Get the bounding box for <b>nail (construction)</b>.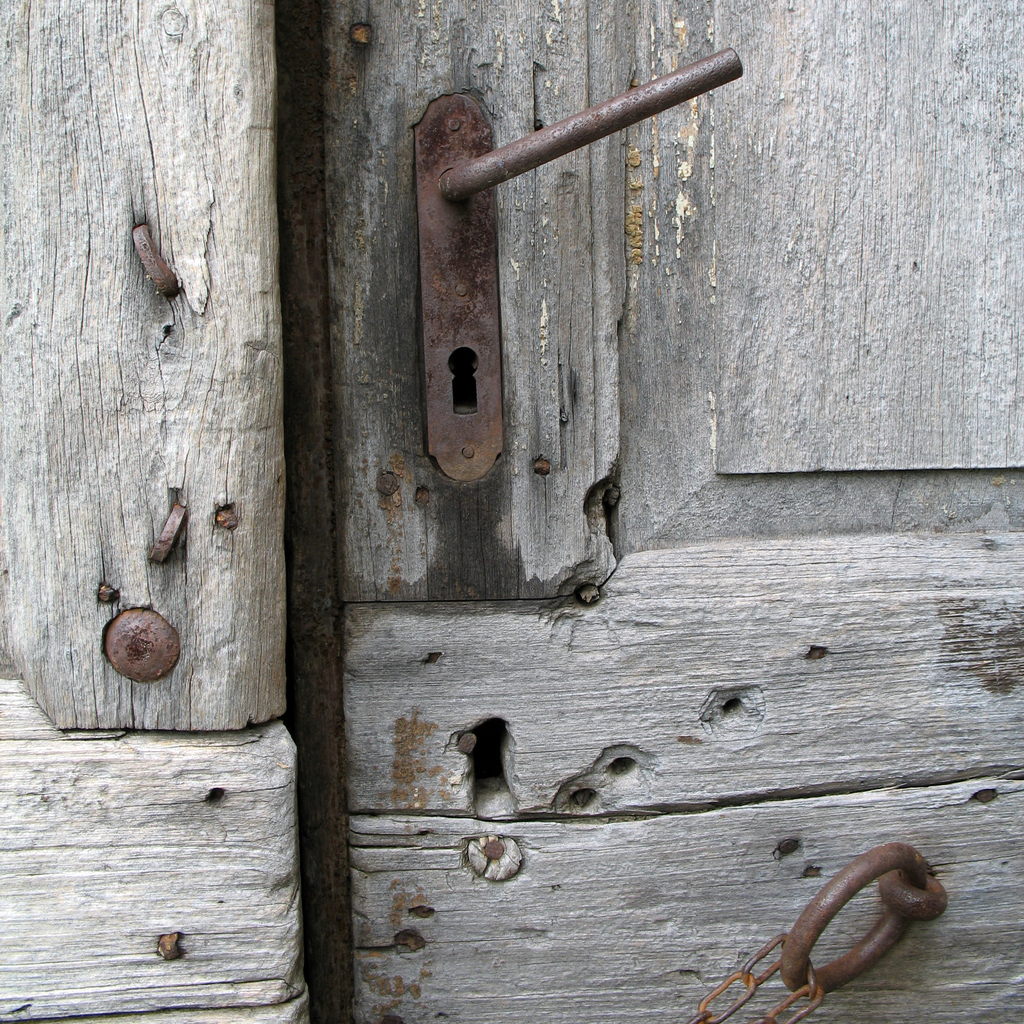
bbox=[977, 792, 998, 802].
